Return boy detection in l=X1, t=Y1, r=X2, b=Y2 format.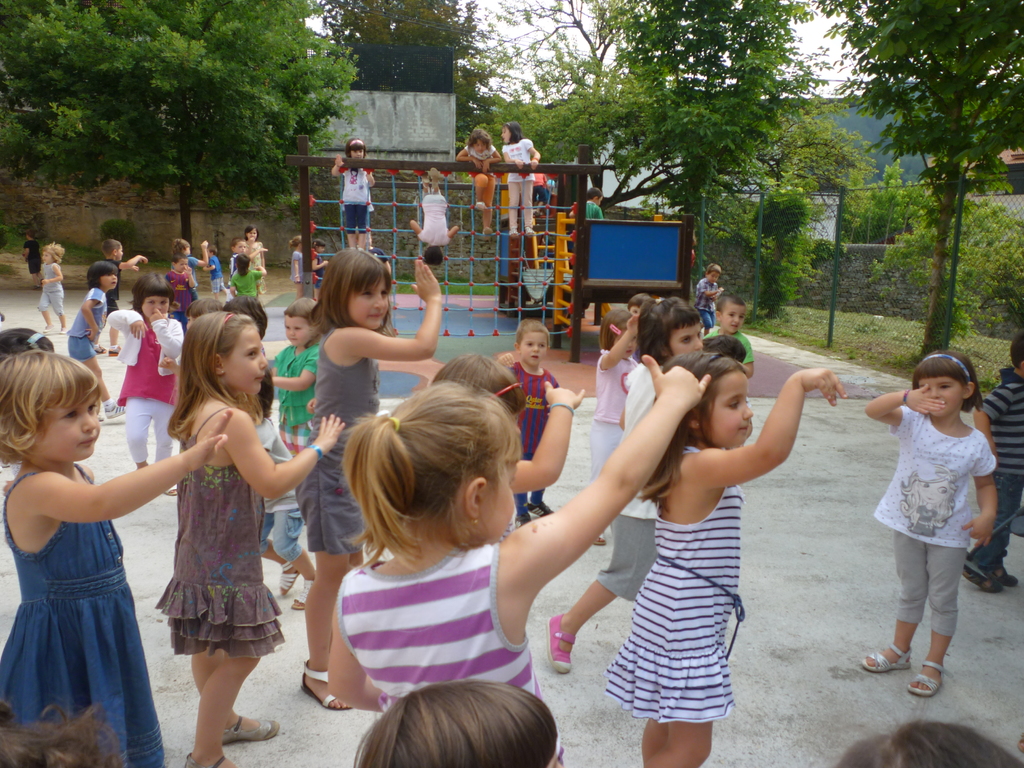
l=497, t=317, r=554, b=534.
